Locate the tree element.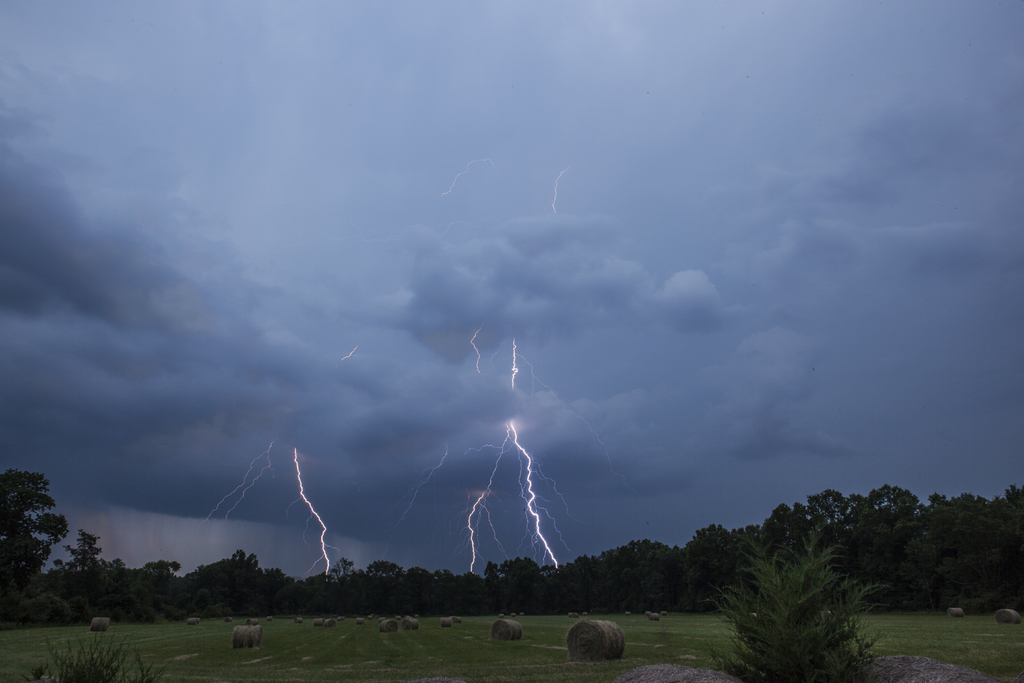
Element bbox: x1=326, y1=548, x2=388, y2=621.
